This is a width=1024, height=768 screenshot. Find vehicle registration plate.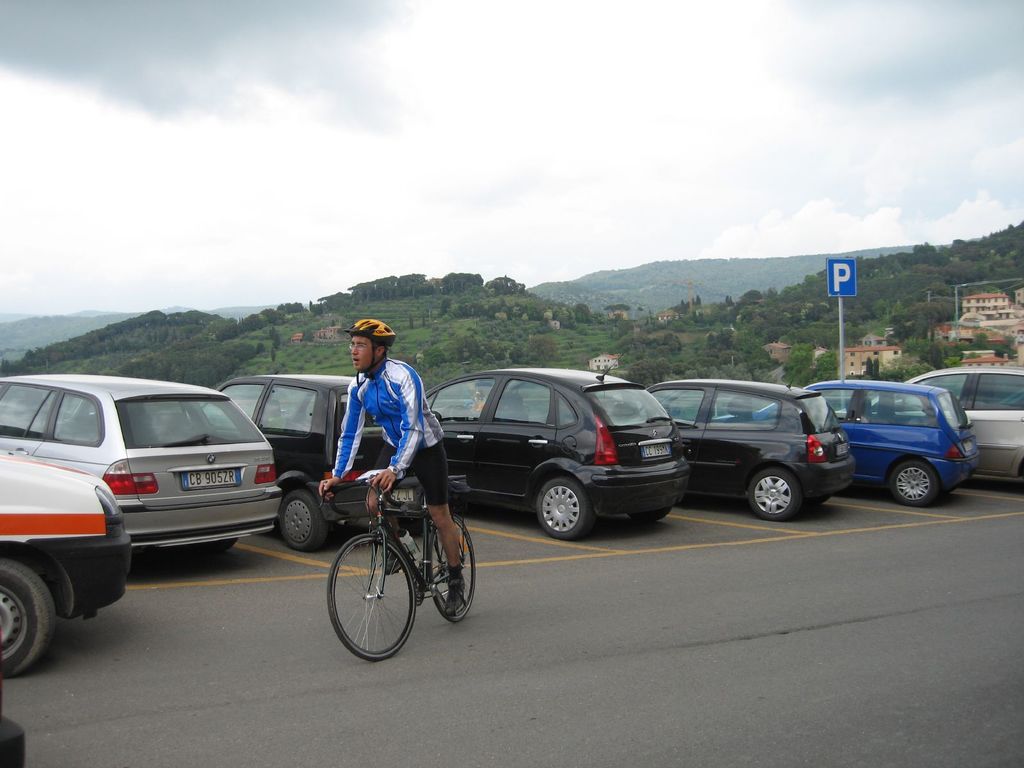
Bounding box: detection(961, 440, 974, 454).
